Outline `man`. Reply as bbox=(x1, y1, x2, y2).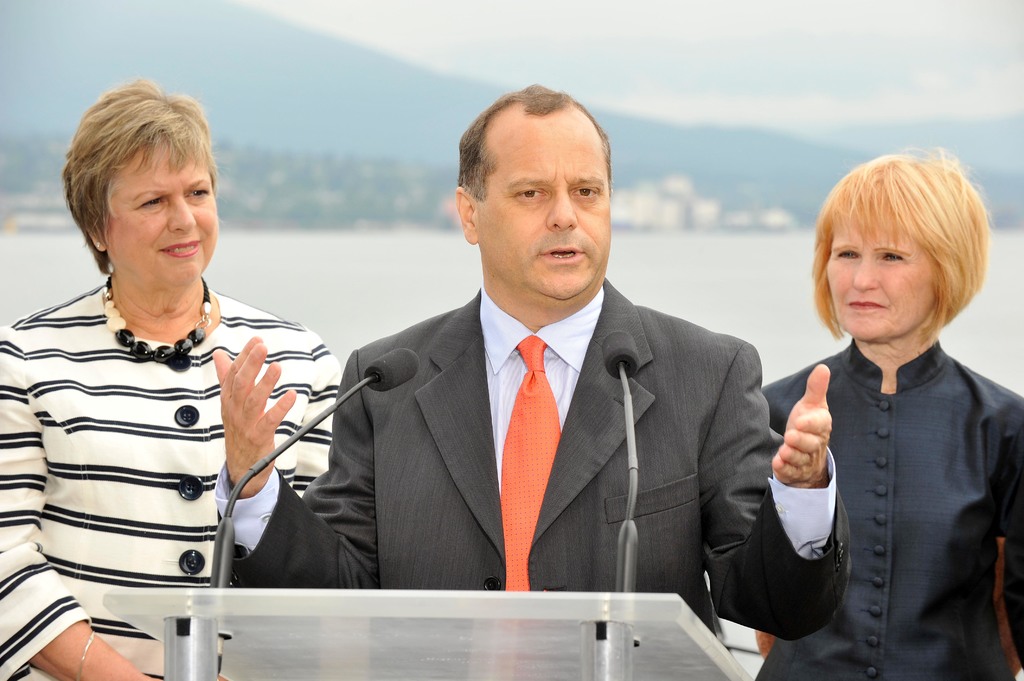
bbox=(215, 84, 837, 680).
